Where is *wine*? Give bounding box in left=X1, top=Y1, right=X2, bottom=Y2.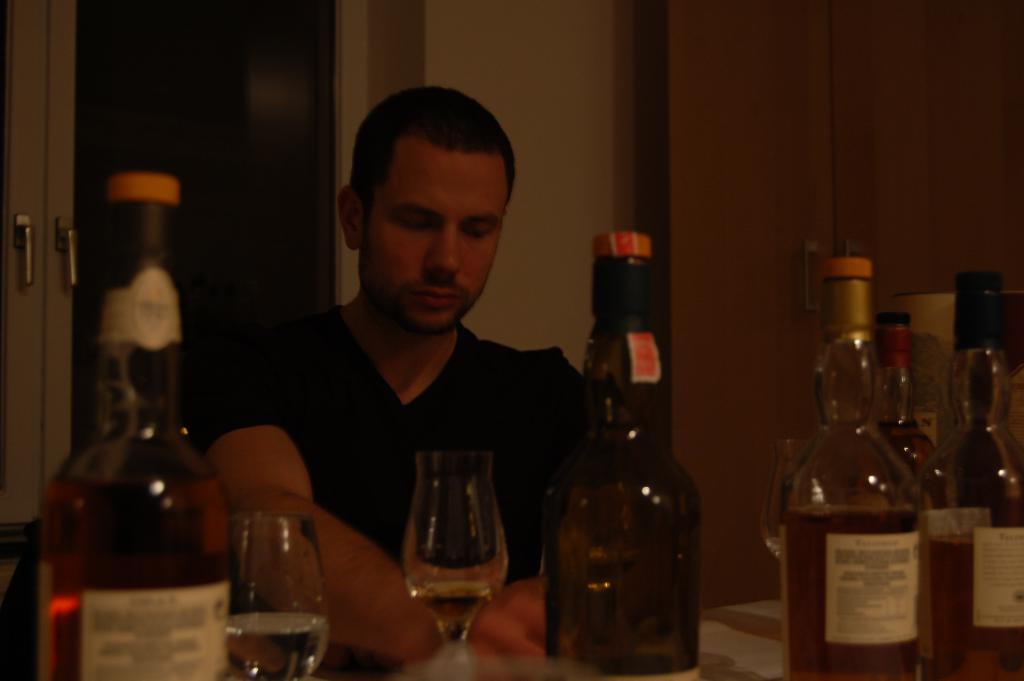
left=924, top=535, right=1023, bottom=680.
